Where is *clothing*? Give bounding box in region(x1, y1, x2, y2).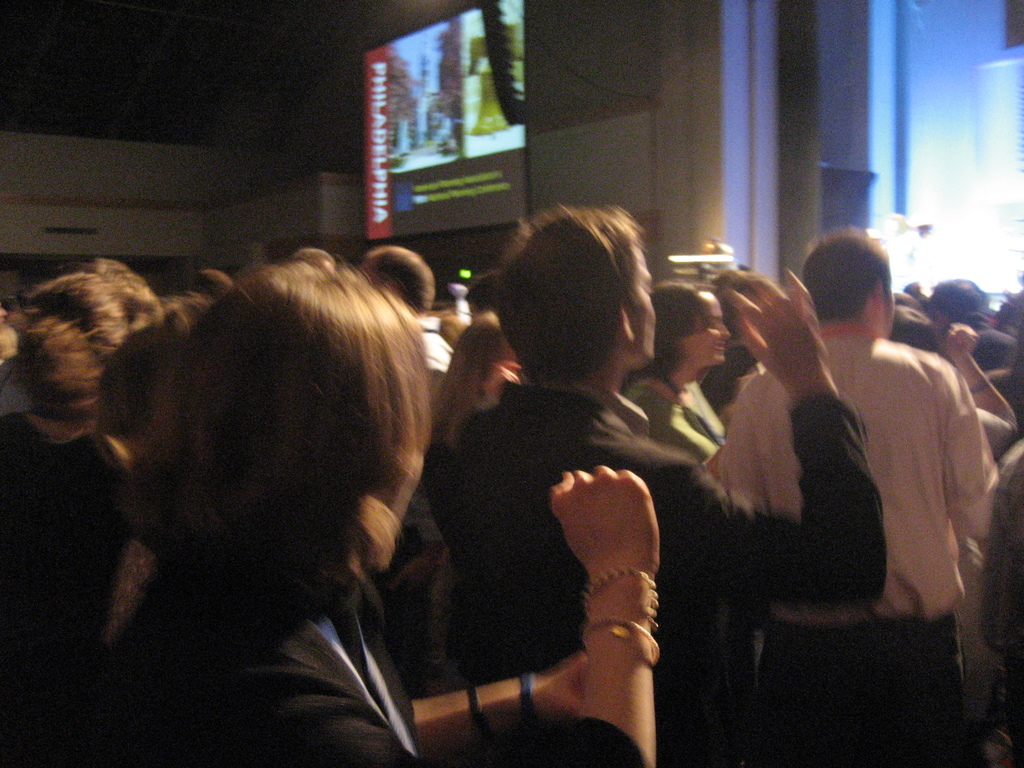
region(714, 331, 1009, 624).
